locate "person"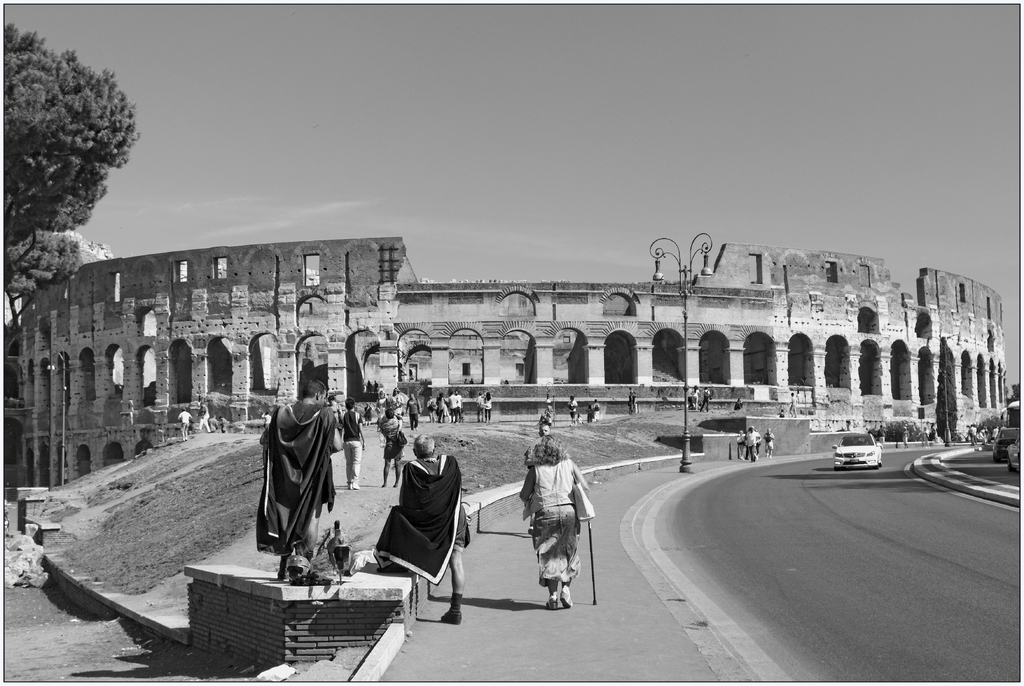
[left=872, top=421, right=890, bottom=453]
